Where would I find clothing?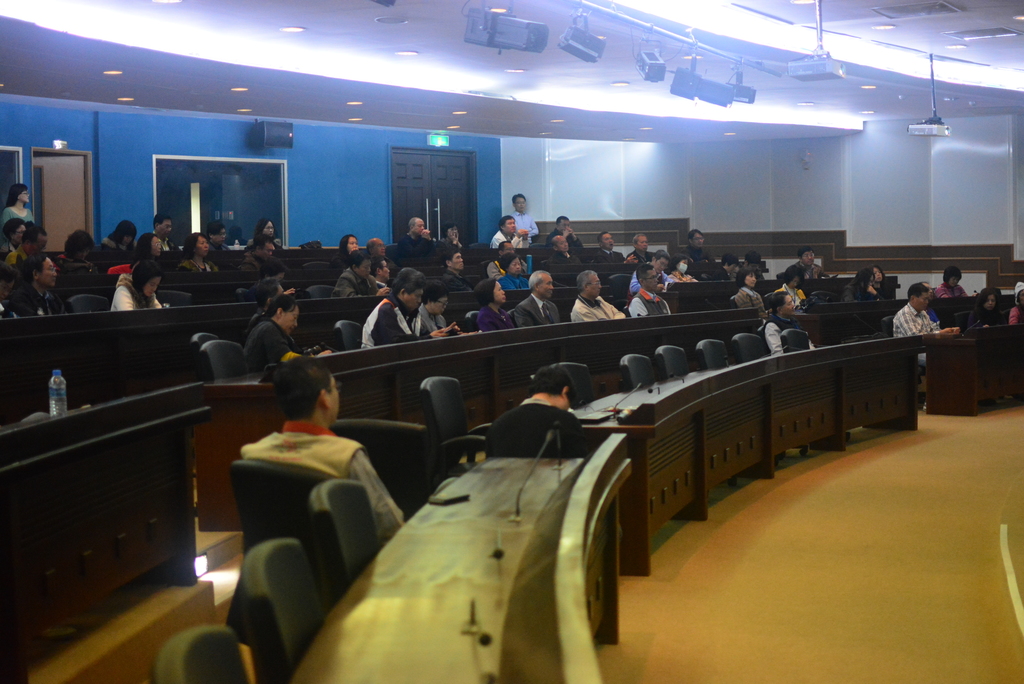
At (107, 274, 158, 310).
